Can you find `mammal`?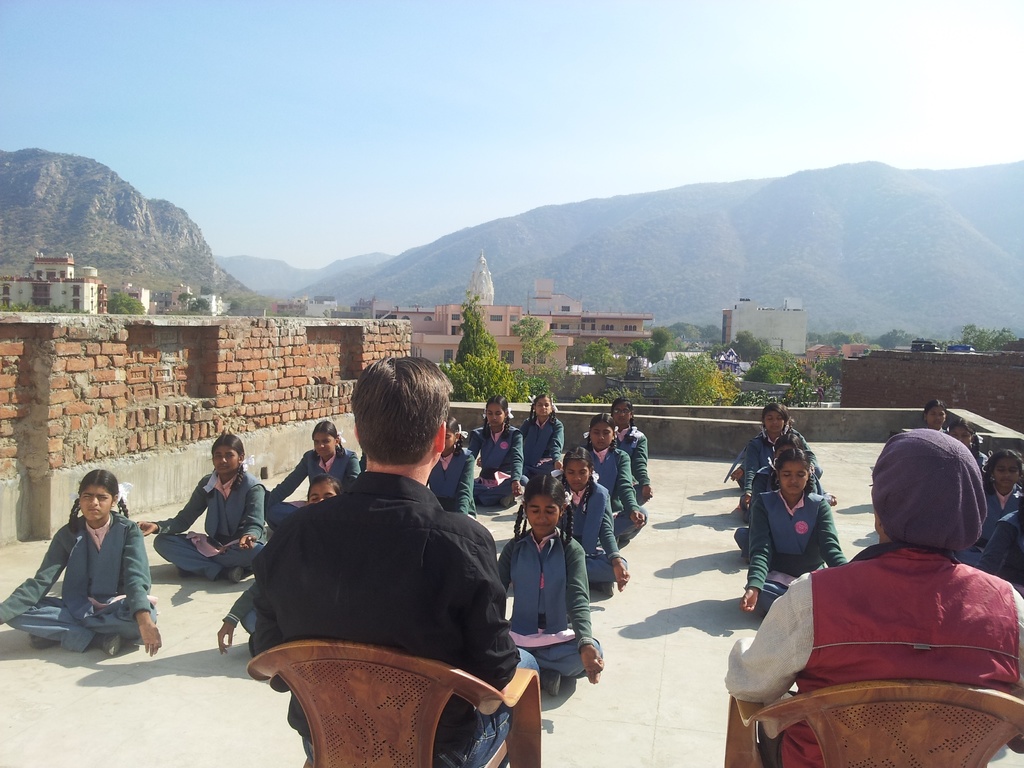
Yes, bounding box: bbox=[467, 389, 525, 506].
